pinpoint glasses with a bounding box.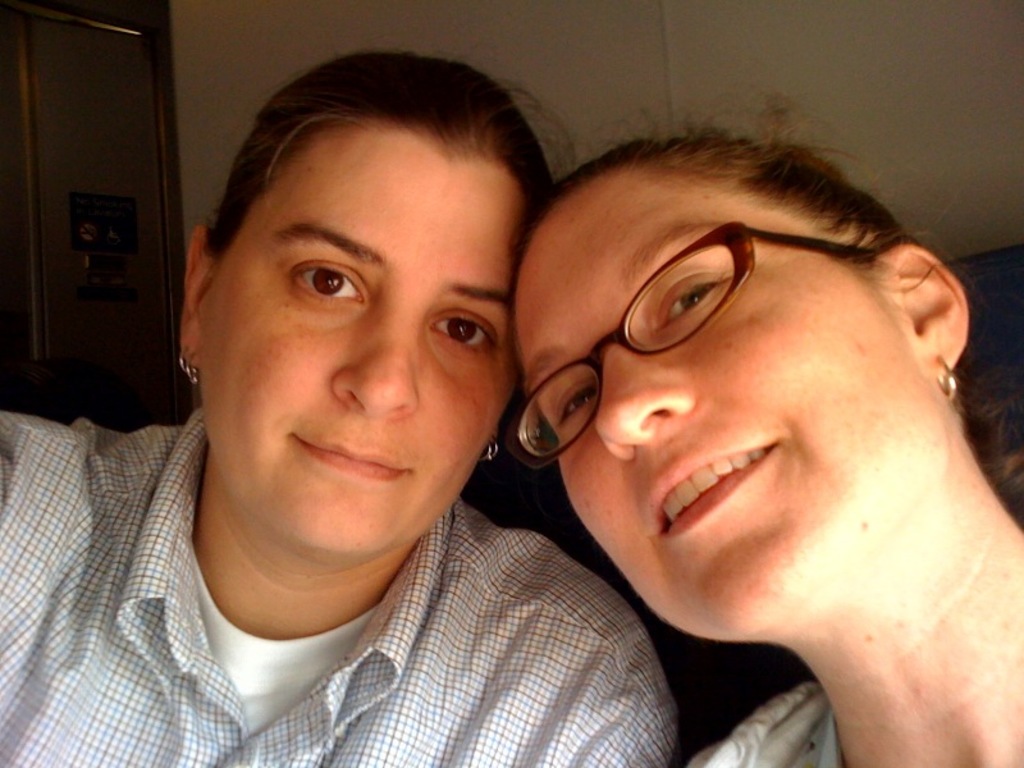
518, 264, 955, 466.
